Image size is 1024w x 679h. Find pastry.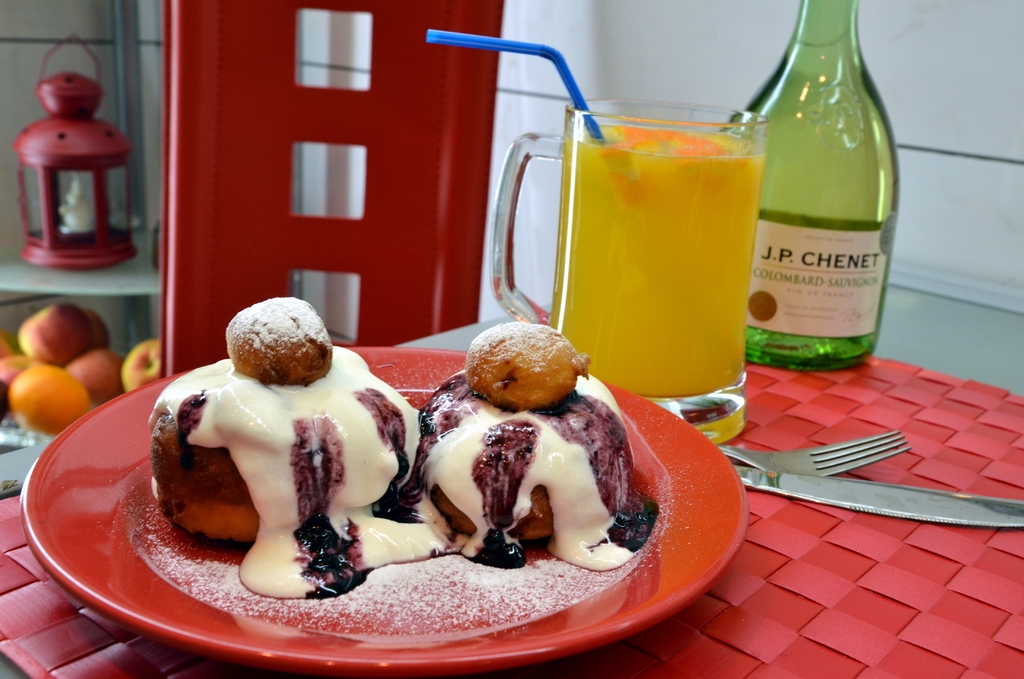
(x1=403, y1=329, x2=645, y2=598).
